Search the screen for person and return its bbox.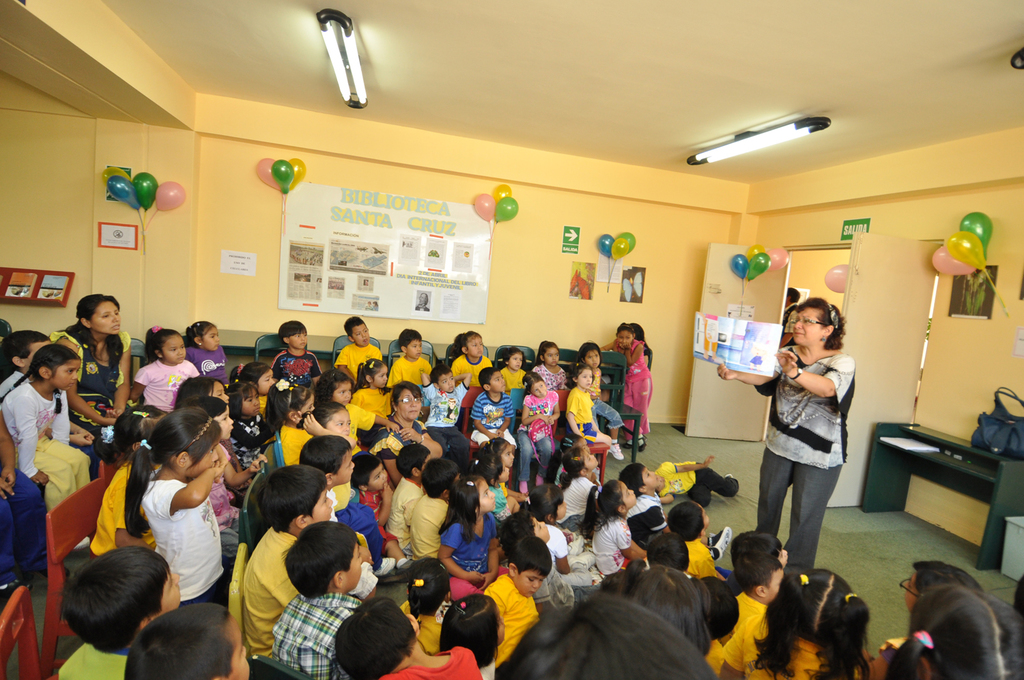
Found: (517, 479, 607, 597).
